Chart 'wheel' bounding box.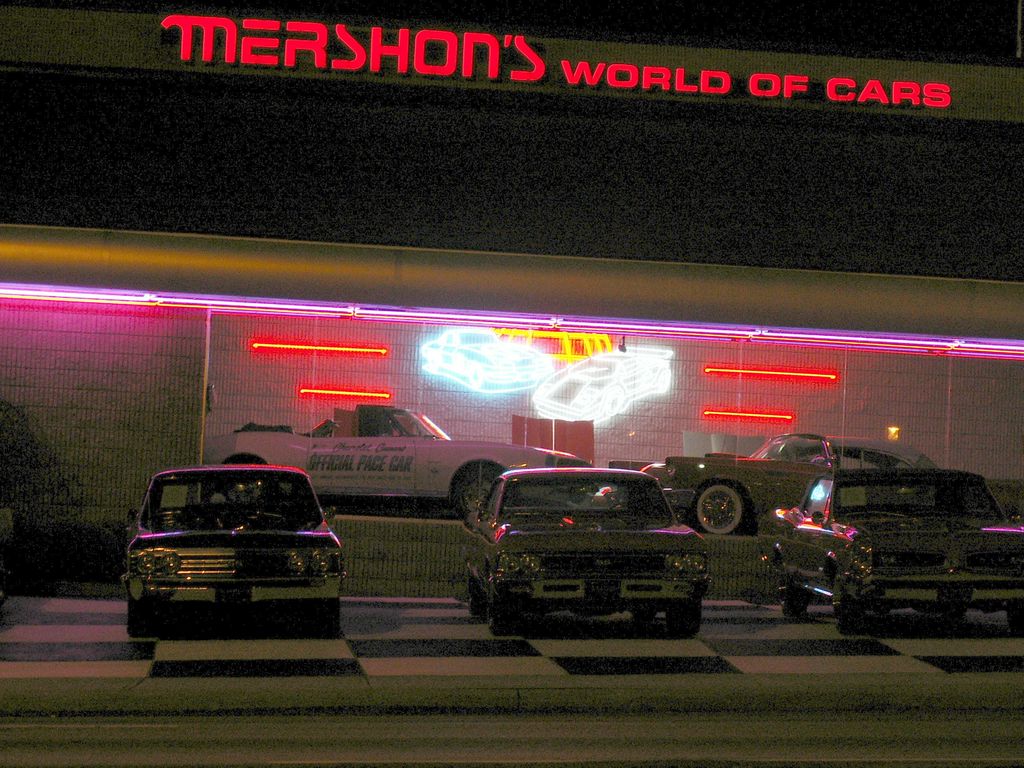
Charted: 776:564:812:611.
